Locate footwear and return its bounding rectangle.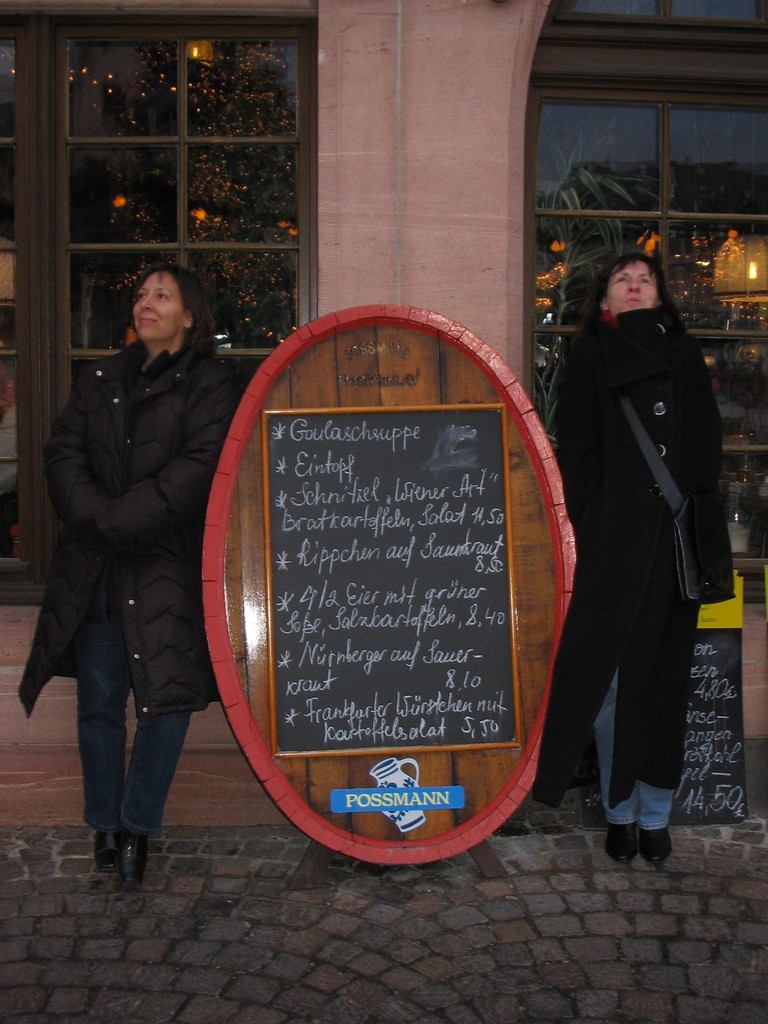
region(120, 833, 148, 883).
